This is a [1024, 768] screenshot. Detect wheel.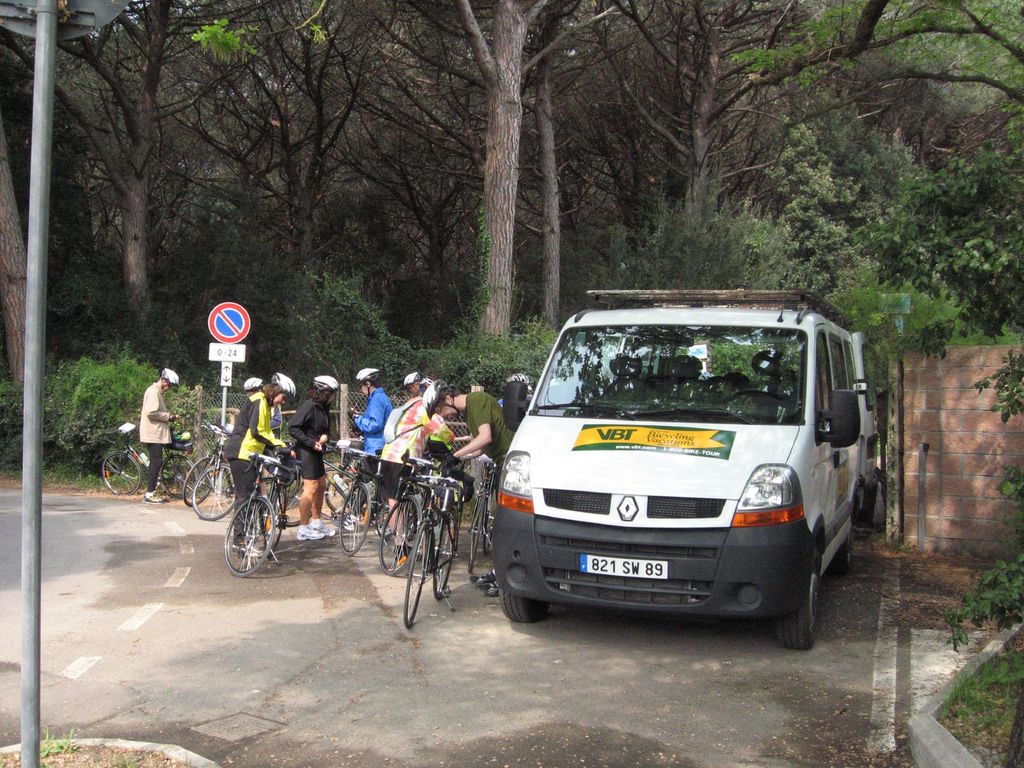
226, 484, 290, 581.
